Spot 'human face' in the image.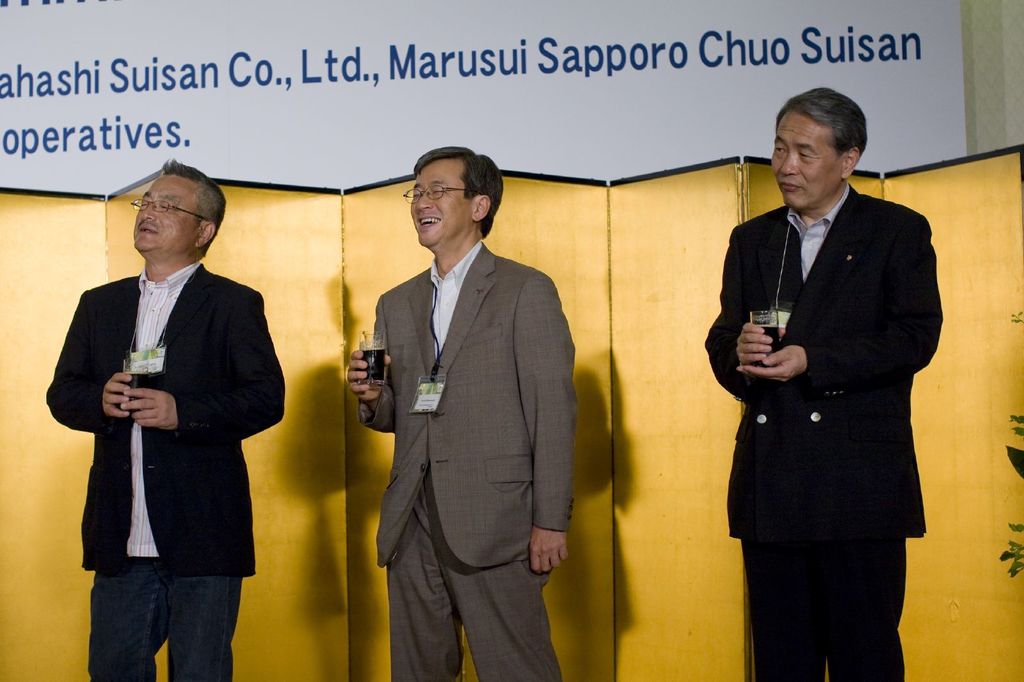
'human face' found at 412:163:467:245.
